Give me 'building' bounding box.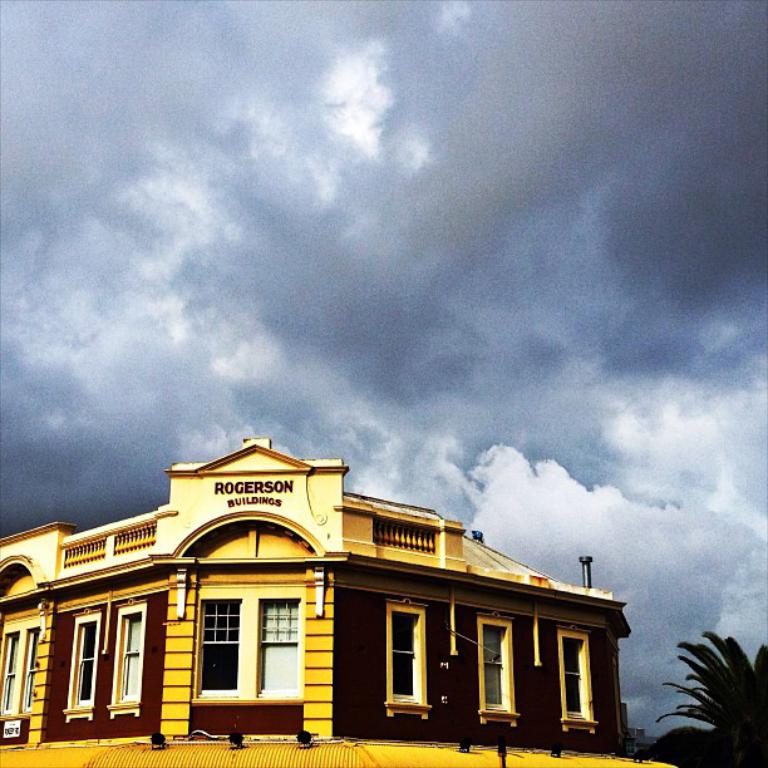
rect(0, 438, 636, 749).
